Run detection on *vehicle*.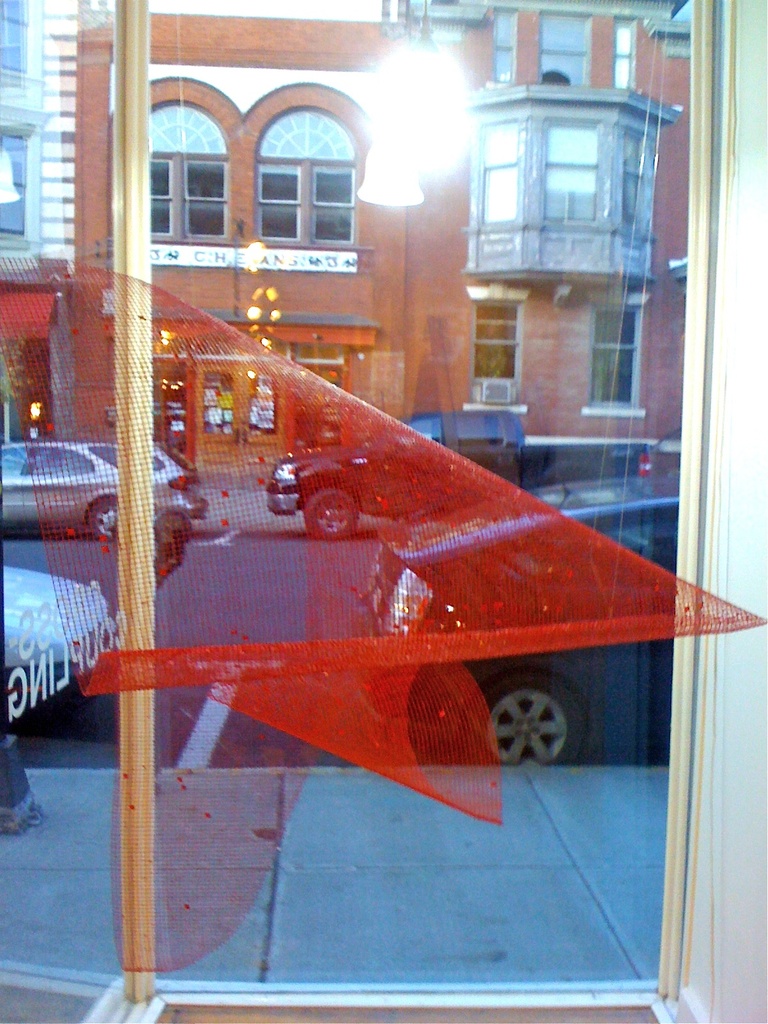
Result: <region>3, 430, 209, 536</region>.
